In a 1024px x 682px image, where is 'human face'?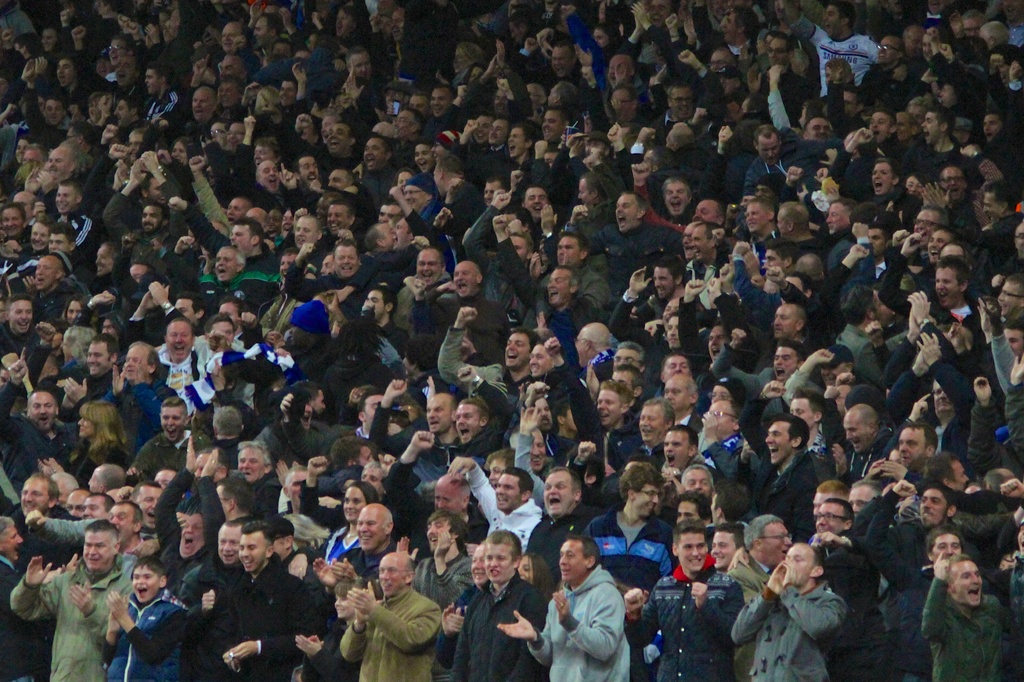
select_region(488, 459, 508, 486).
